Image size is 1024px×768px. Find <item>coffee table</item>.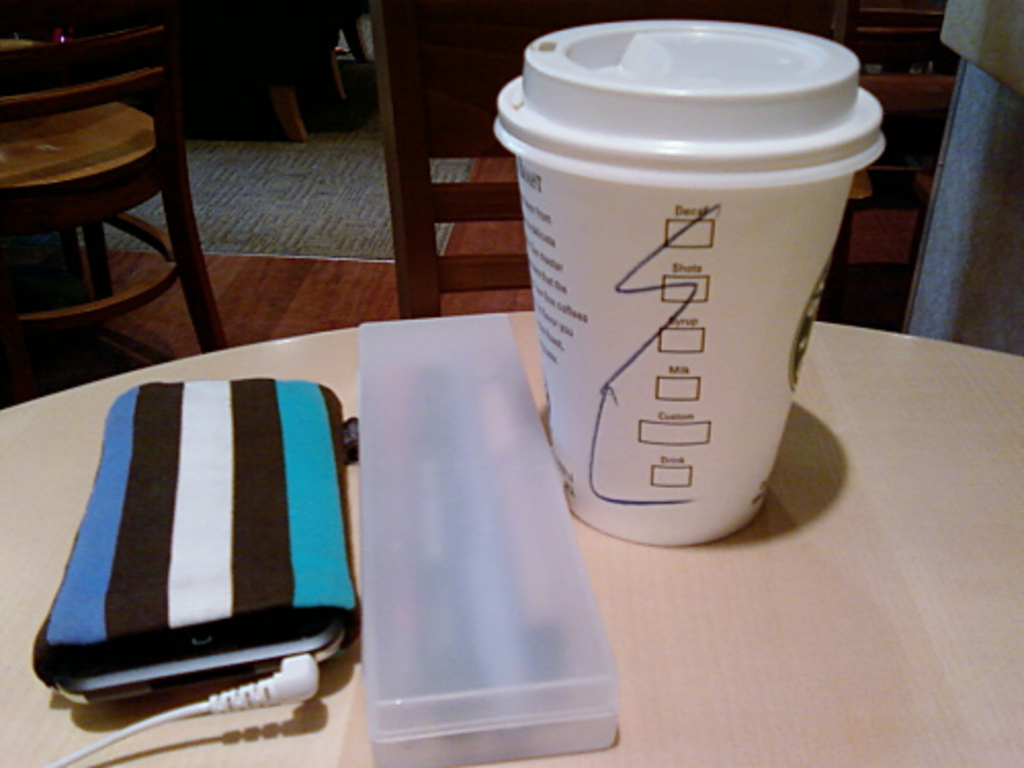
{"x1": 0, "y1": 313, "x2": 1022, "y2": 766}.
